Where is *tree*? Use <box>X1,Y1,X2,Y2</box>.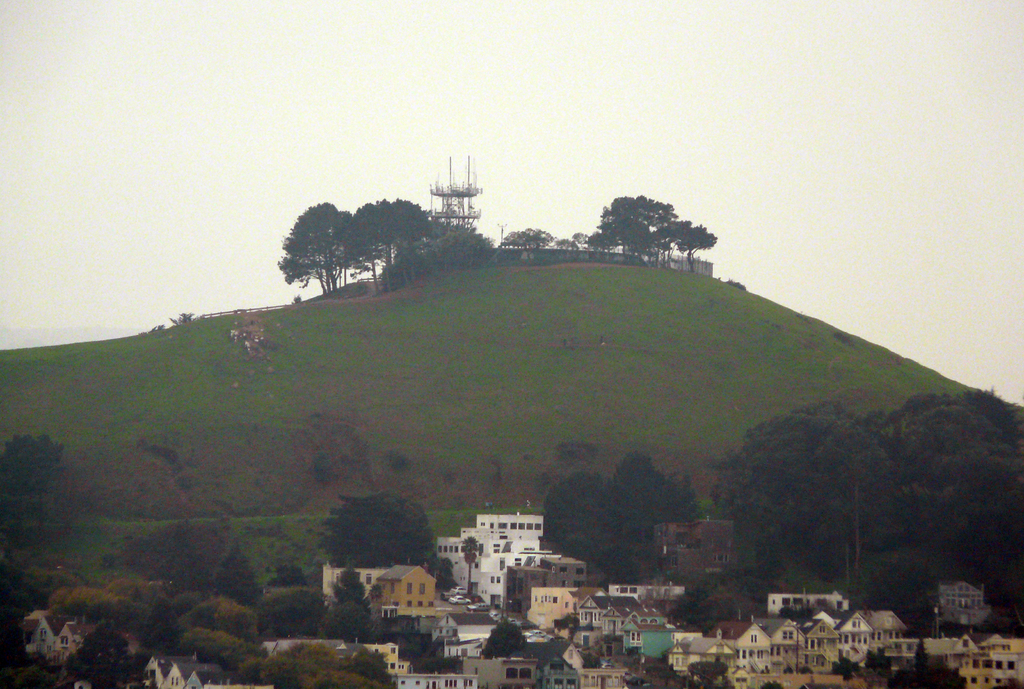
<box>330,491,433,562</box>.
